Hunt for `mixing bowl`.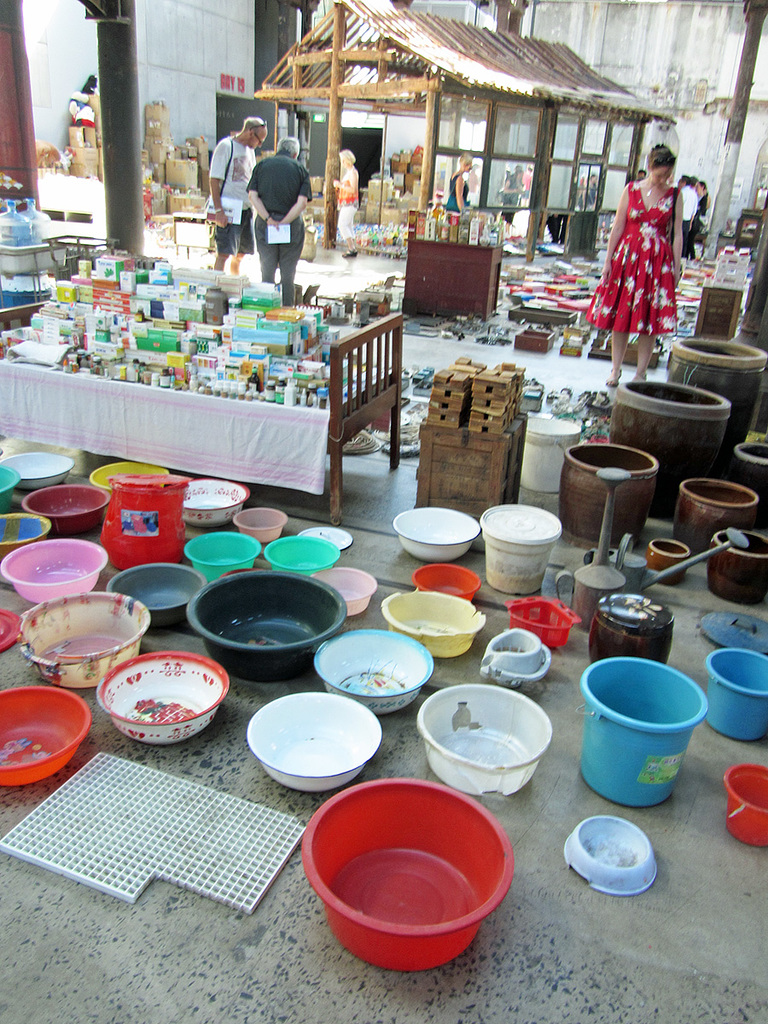
Hunted down at box=[300, 785, 525, 968].
